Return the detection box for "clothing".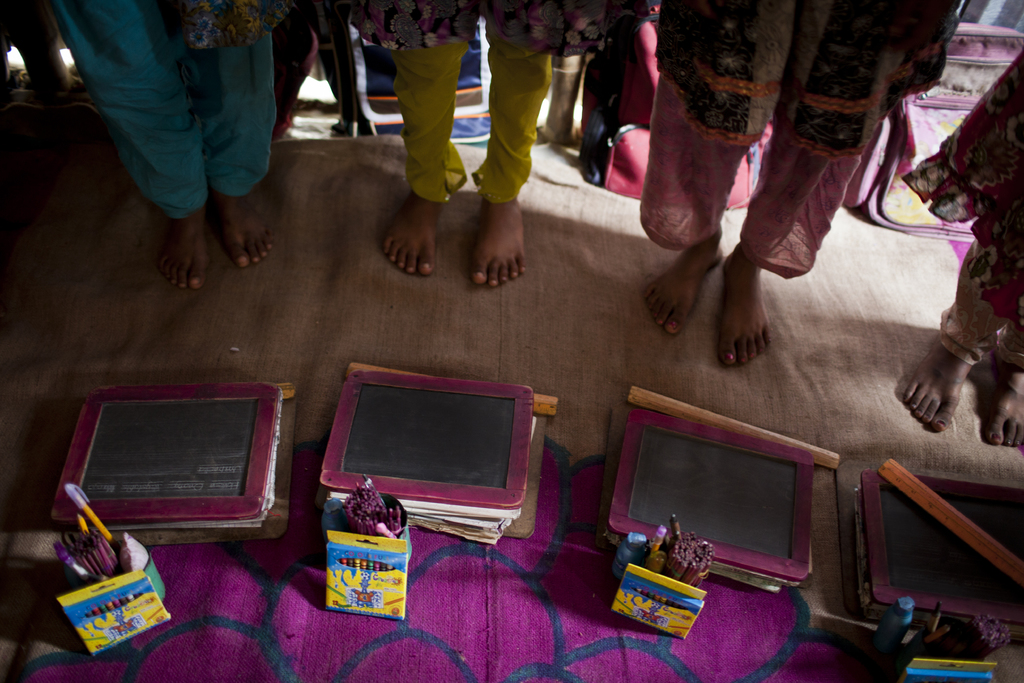
[left=905, top=46, right=1023, bottom=372].
